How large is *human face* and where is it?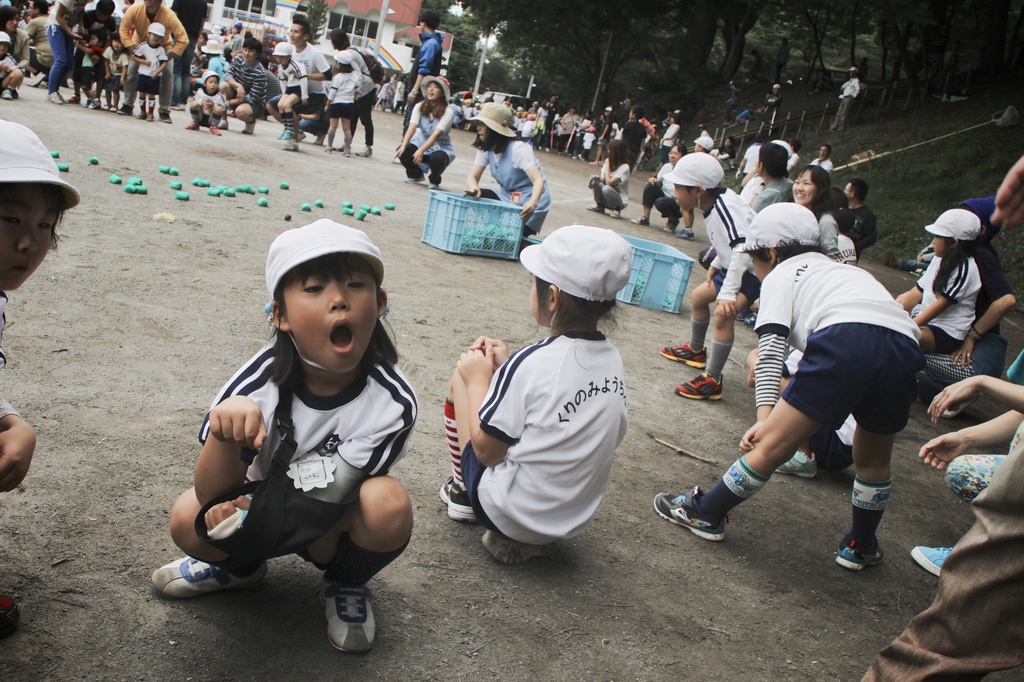
Bounding box: (x1=195, y1=33, x2=208, y2=44).
